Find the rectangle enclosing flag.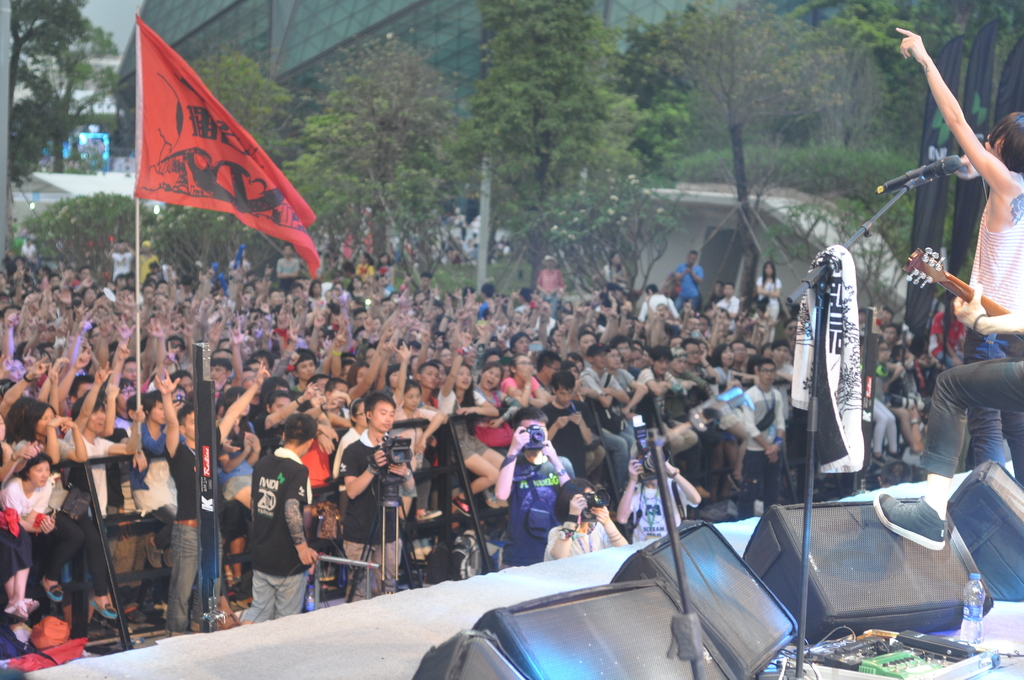
bbox(129, 6, 326, 287).
